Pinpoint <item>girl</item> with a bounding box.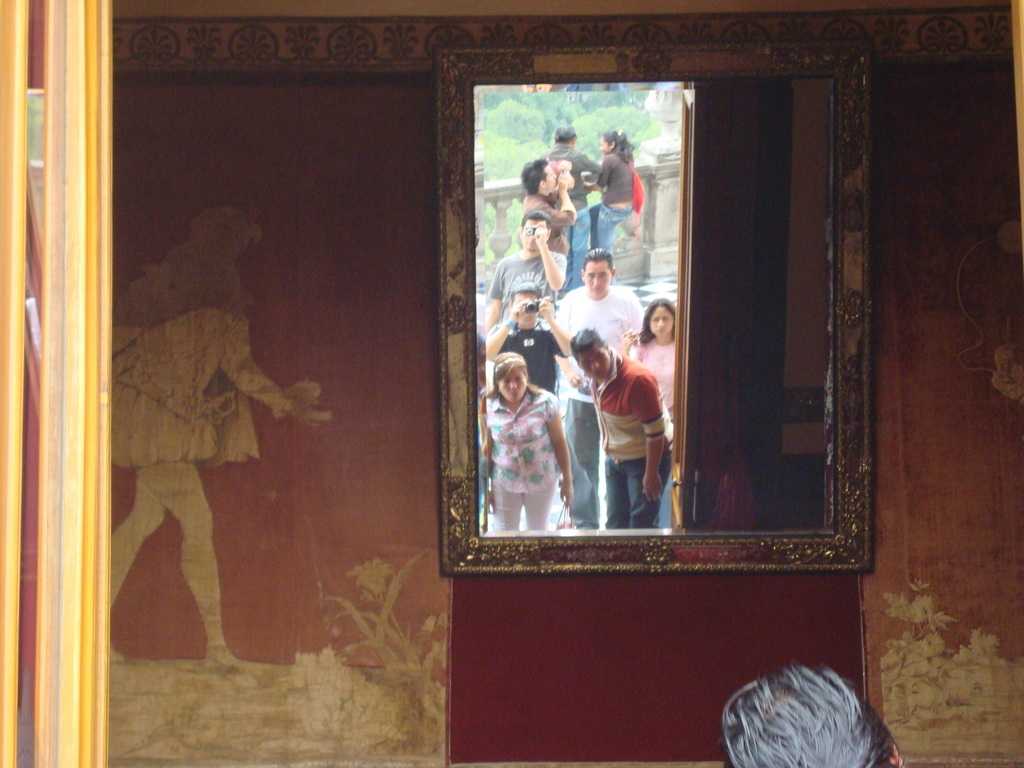
bbox=[592, 130, 632, 283].
